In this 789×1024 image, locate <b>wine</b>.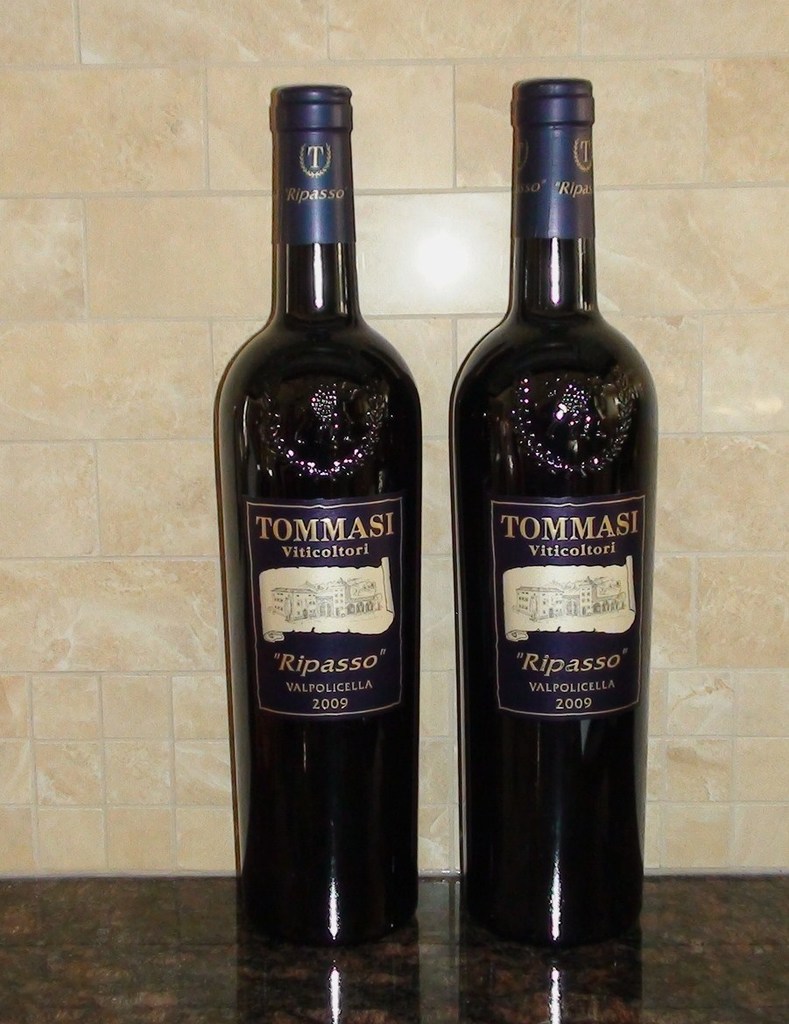
Bounding box: region(213, 48, 440, 979).
